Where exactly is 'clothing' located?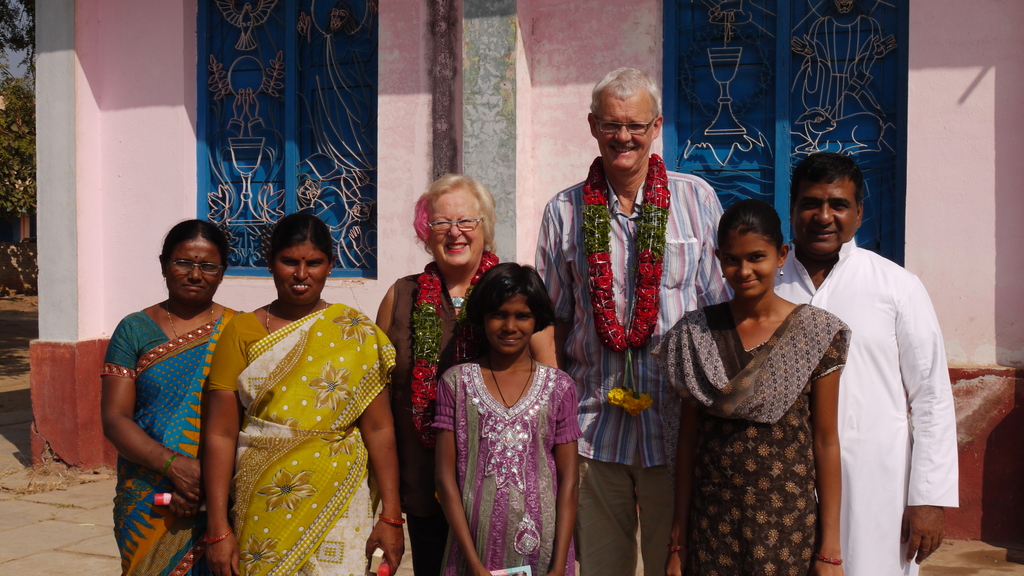
Its bounding box is (x1=658, y1=301, x2=853, y2=575).
